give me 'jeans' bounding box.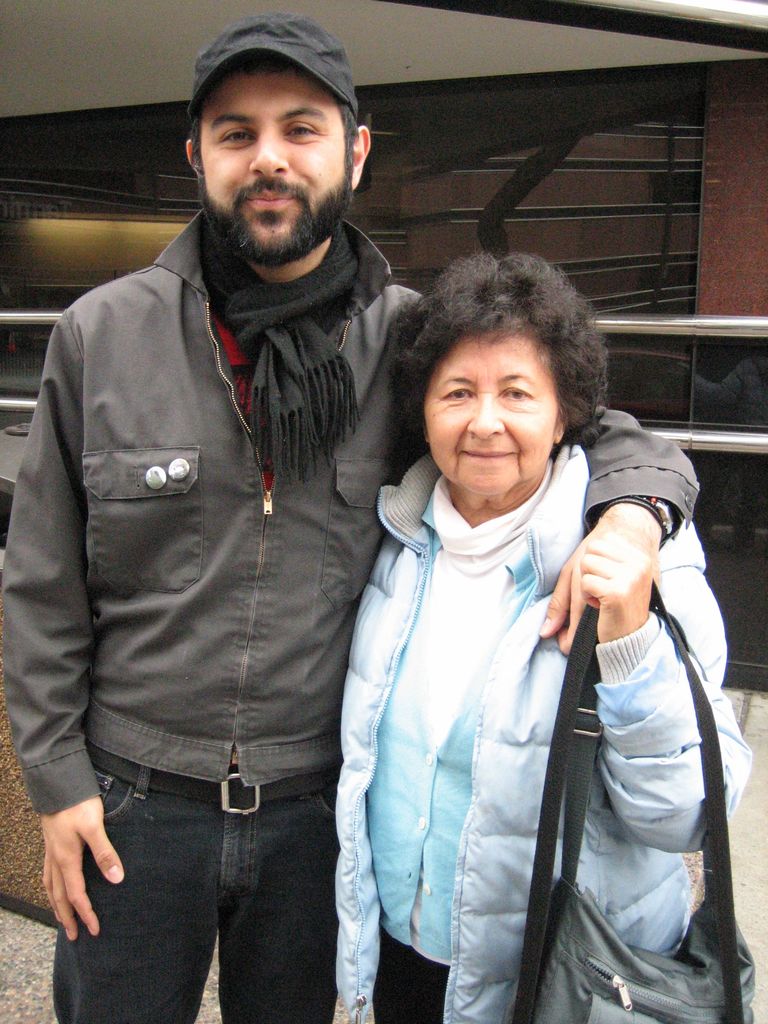
[x1=56, y1=748, x2=361, y2=1023].
